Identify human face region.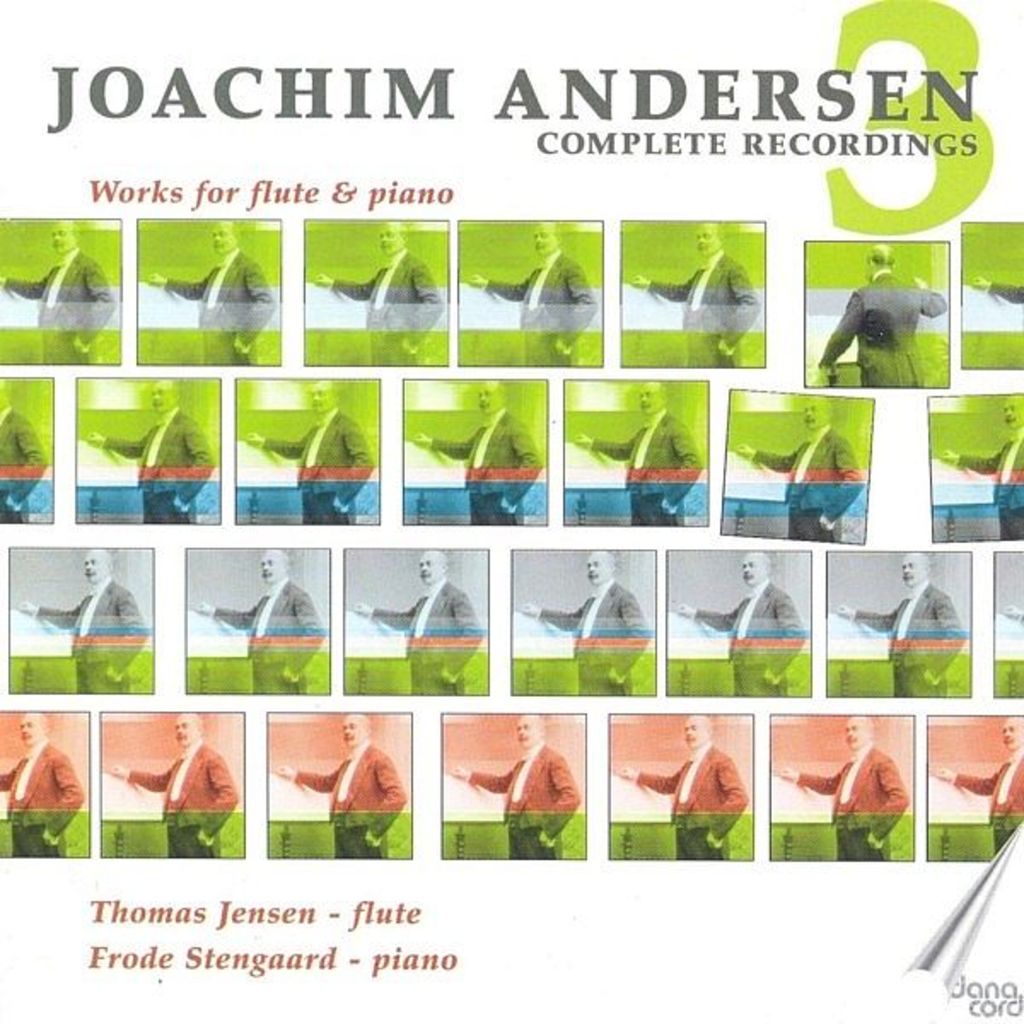
Region: detection(843, 713, 876, 751).
